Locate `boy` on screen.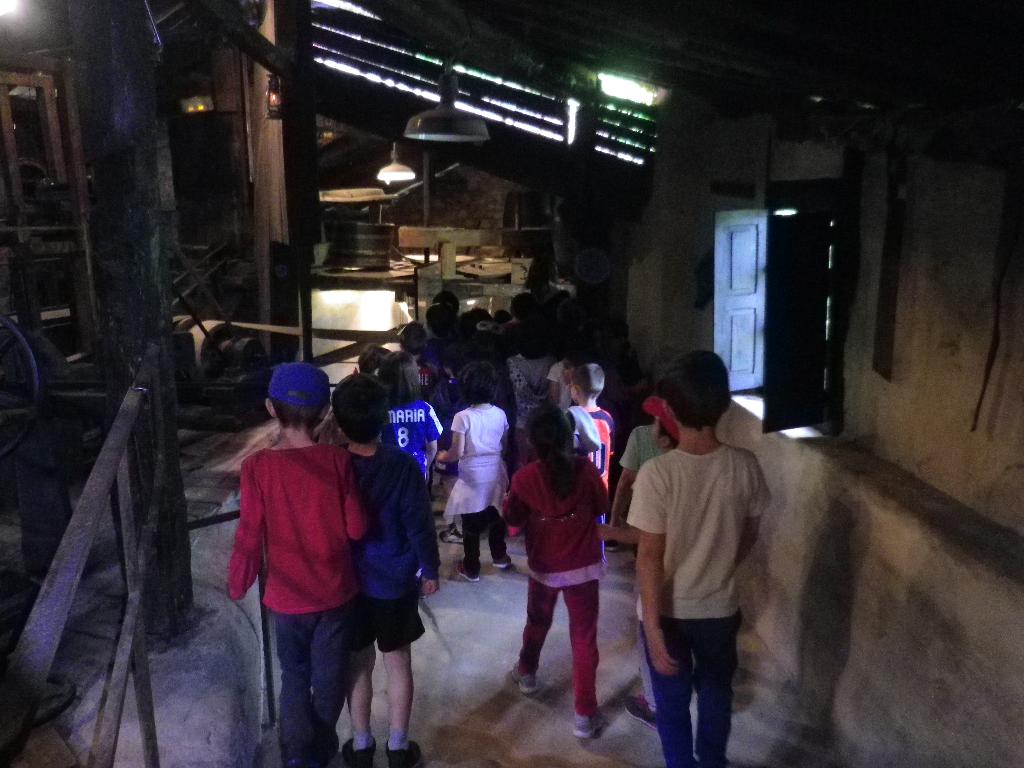
On screen at <region>628, 395, 683, 733</region>.
